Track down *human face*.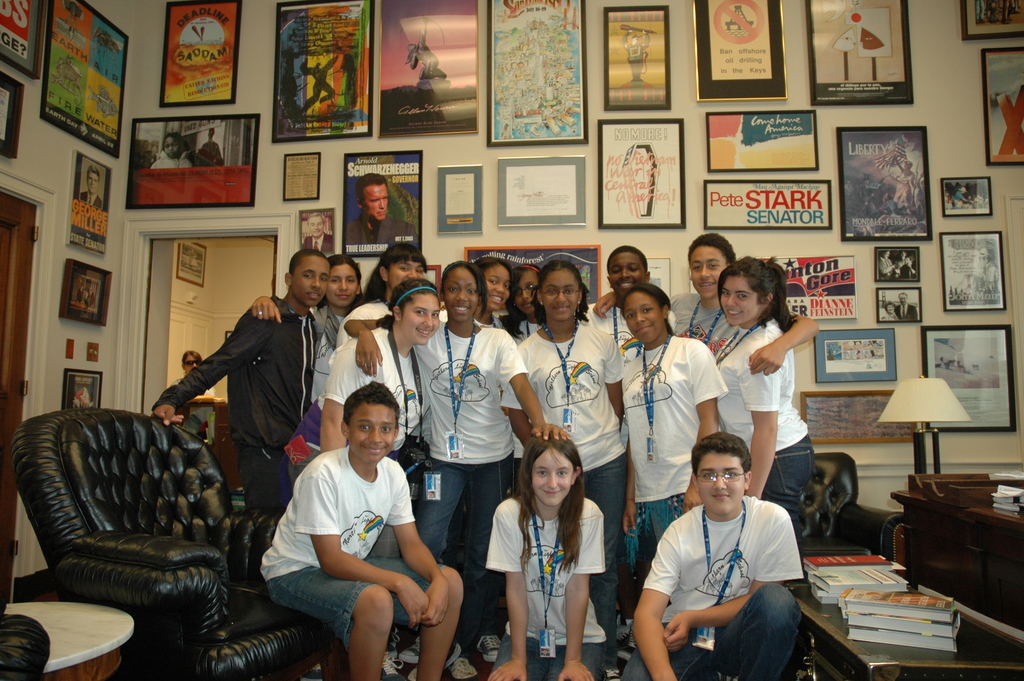
Tracked to {"x1": 698, "y1": 453, "x2": 744, "y2": 513}.
